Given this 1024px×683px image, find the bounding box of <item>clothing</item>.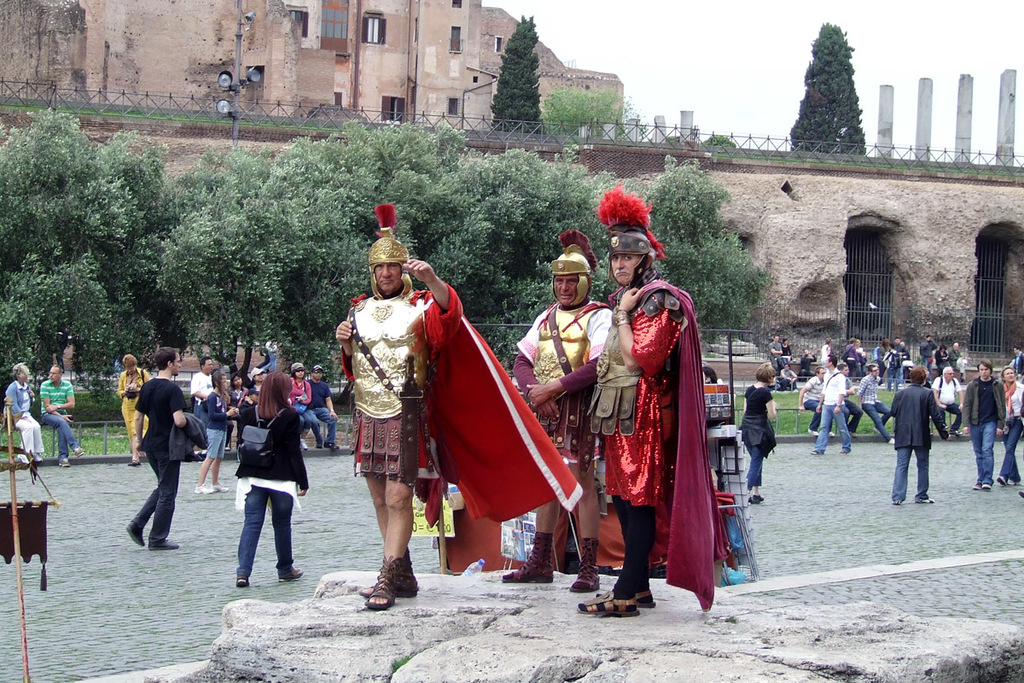
region(290, 378, 322, 437).
